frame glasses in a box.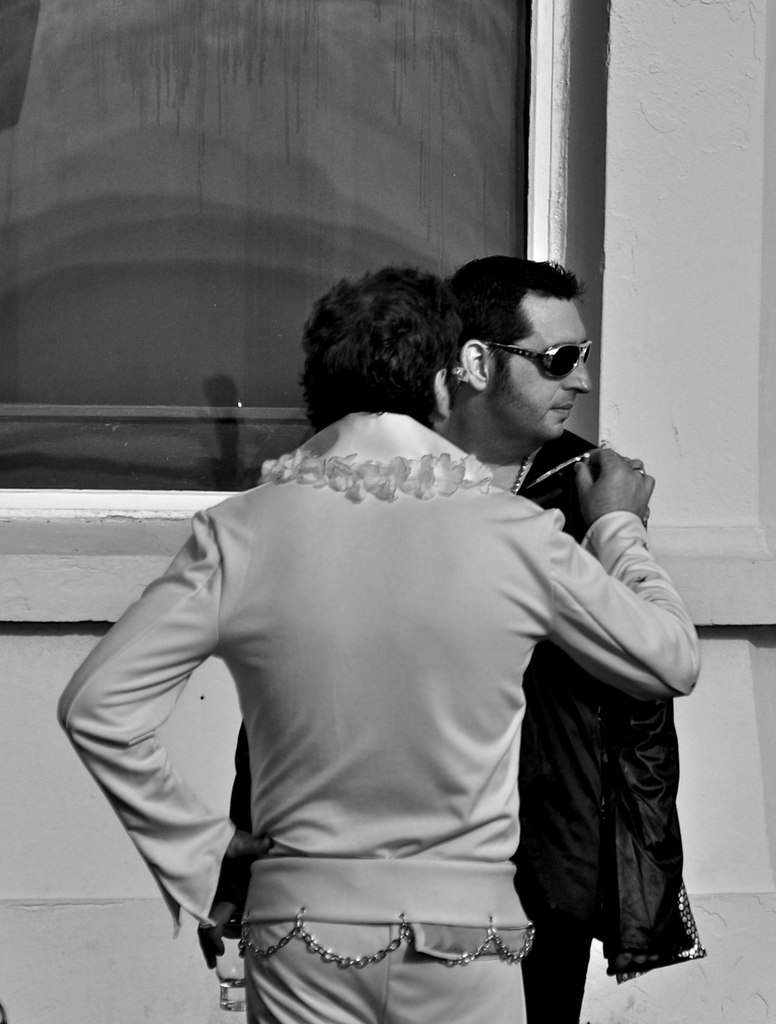
(left=497, top=337, right=598, bottom=384).
